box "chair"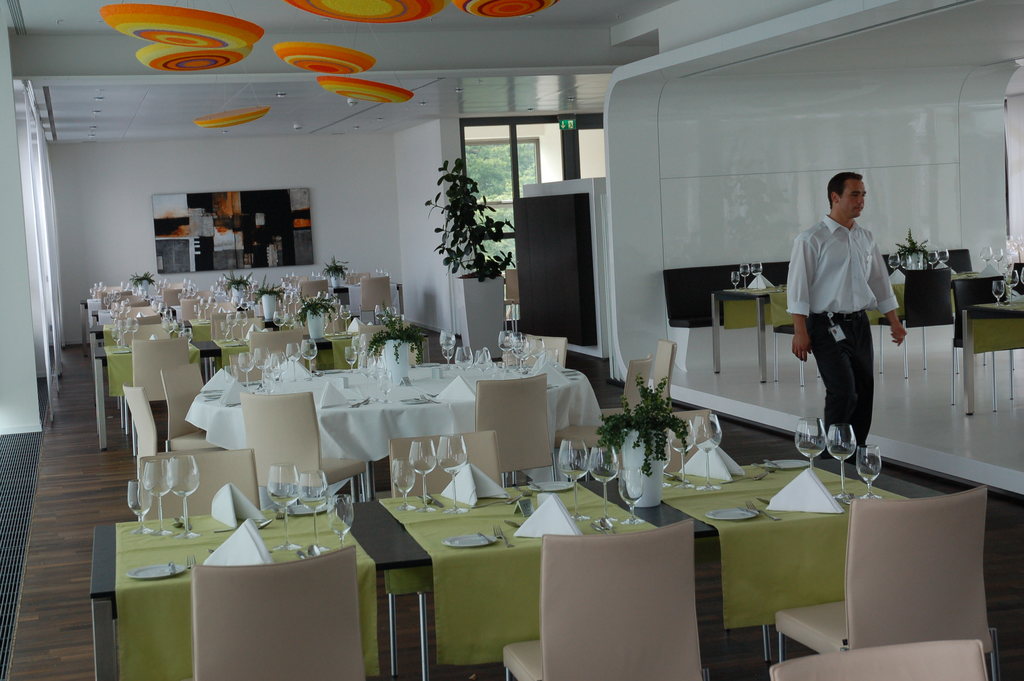
box=[248, 324, 308, 369]
